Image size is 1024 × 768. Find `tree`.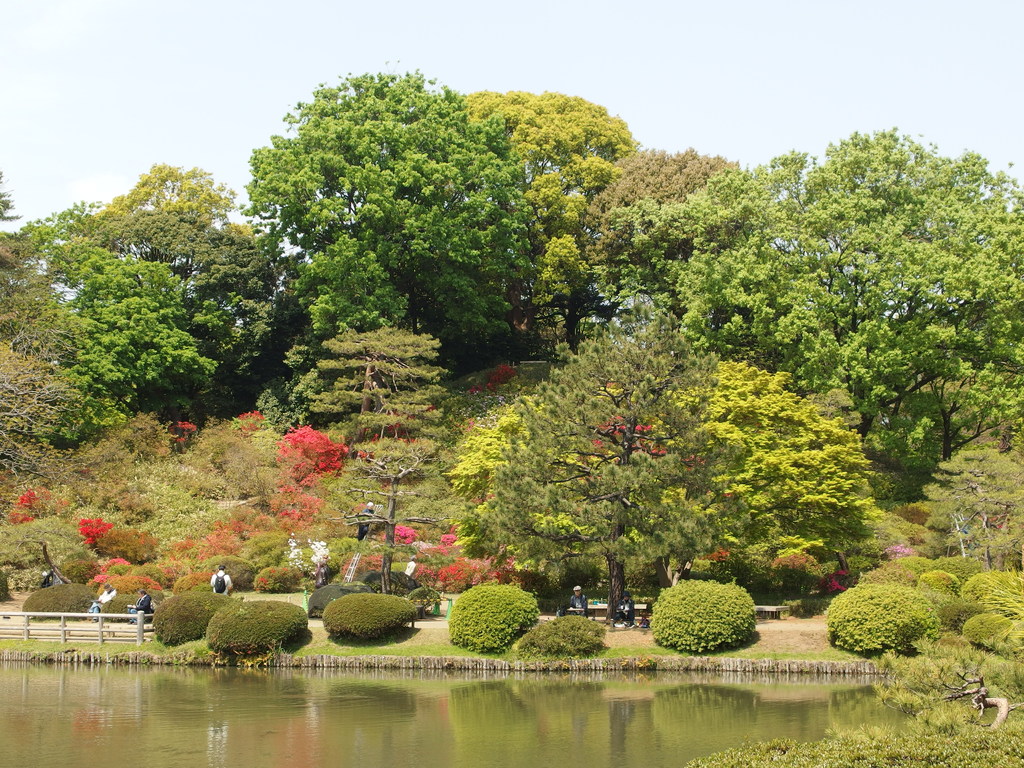
<bbox>461, 90, 643, 332</bbox>.
